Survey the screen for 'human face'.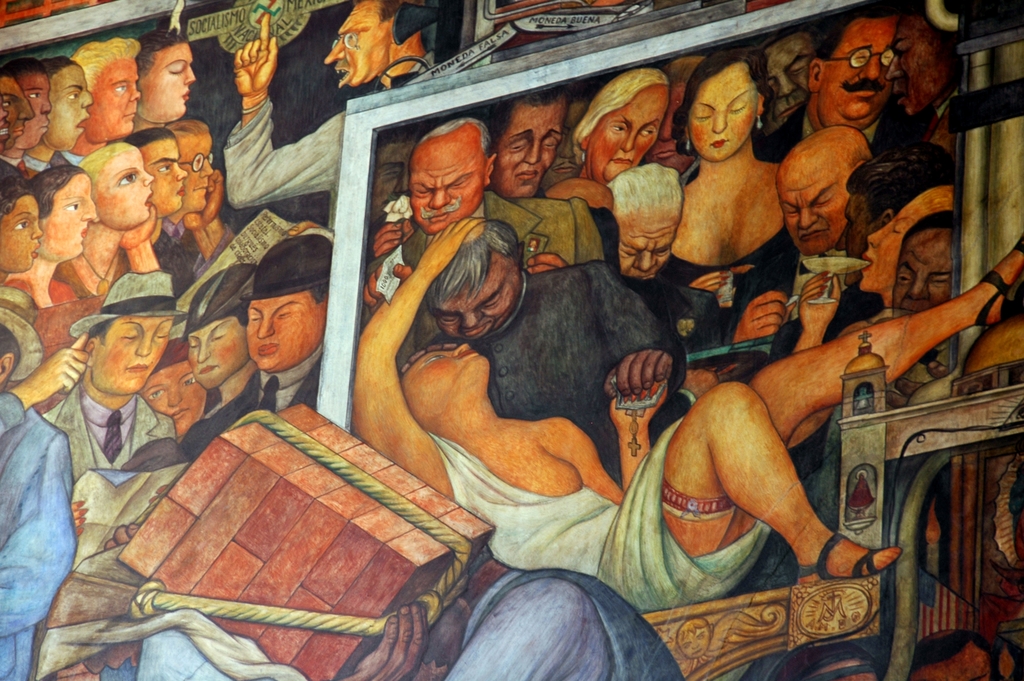
Survey found: detection(780, 168, 848, 256).
